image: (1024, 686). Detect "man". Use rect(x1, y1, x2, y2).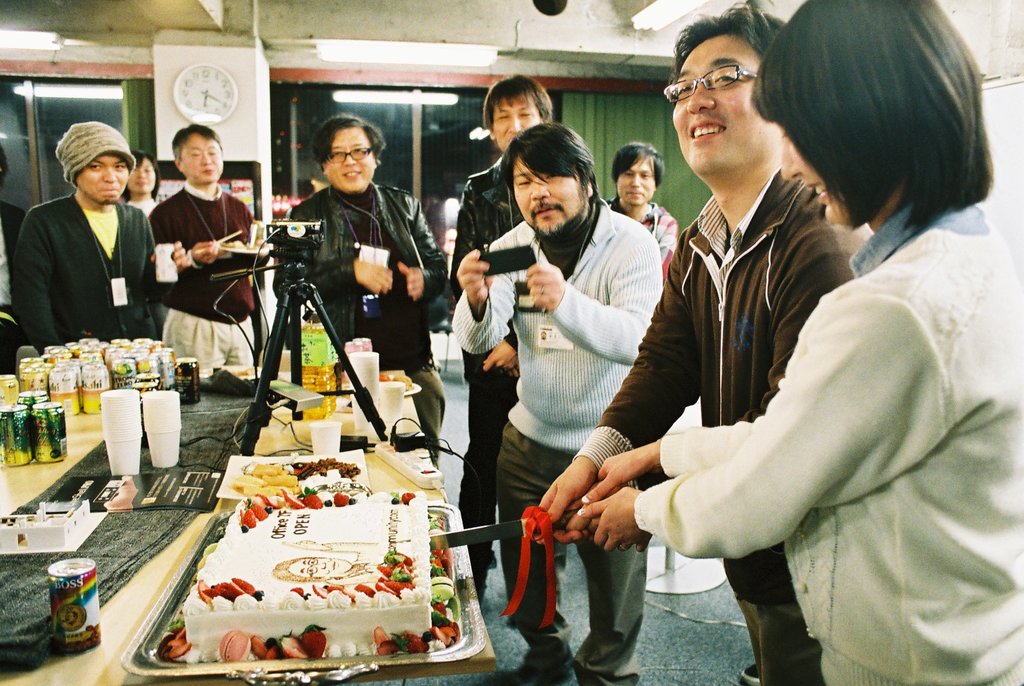
rect(13, 120, 167, 369).
